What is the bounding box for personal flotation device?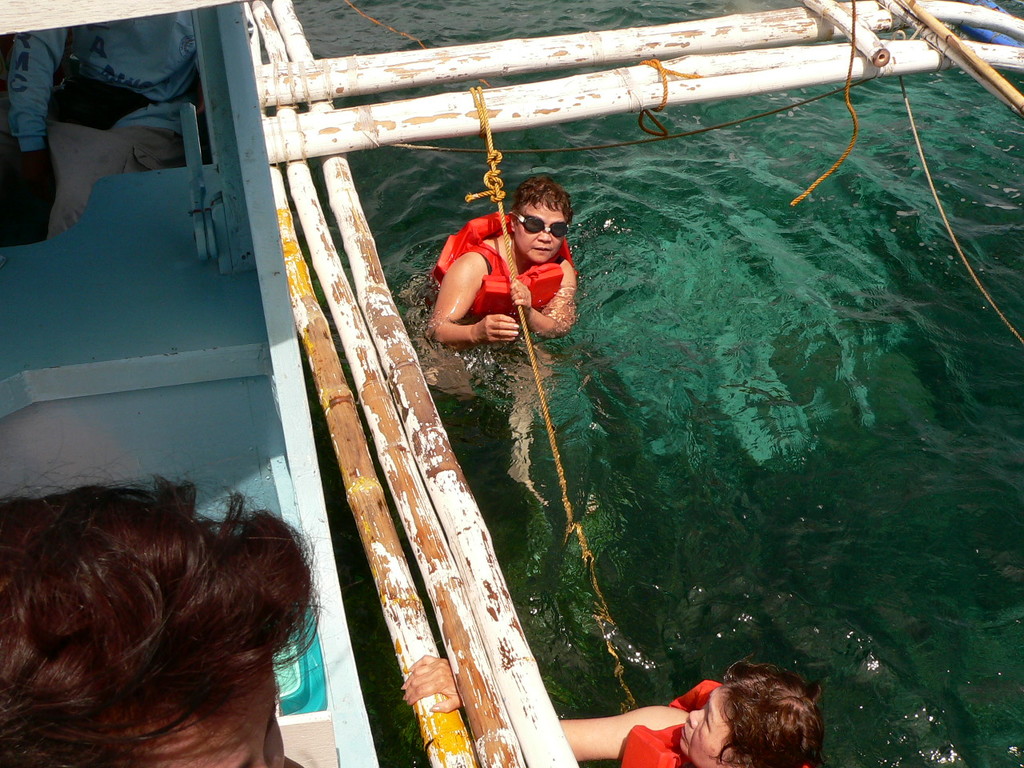
detection(428, 210, 569, 332).
